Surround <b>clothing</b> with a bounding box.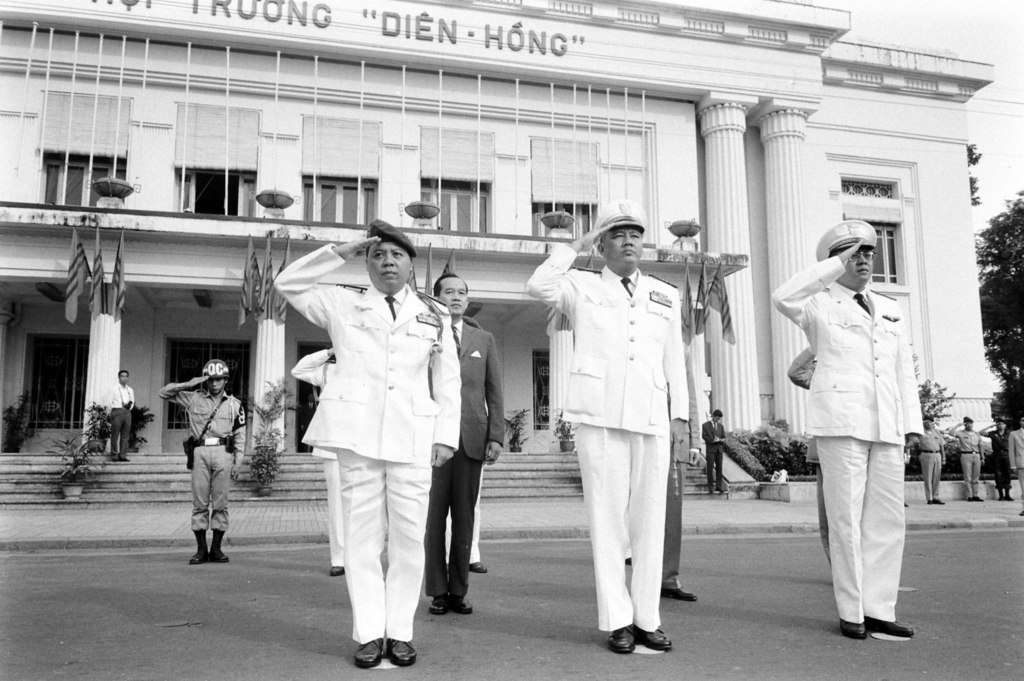
[left=618, top=304, right=701, bottom=606].
